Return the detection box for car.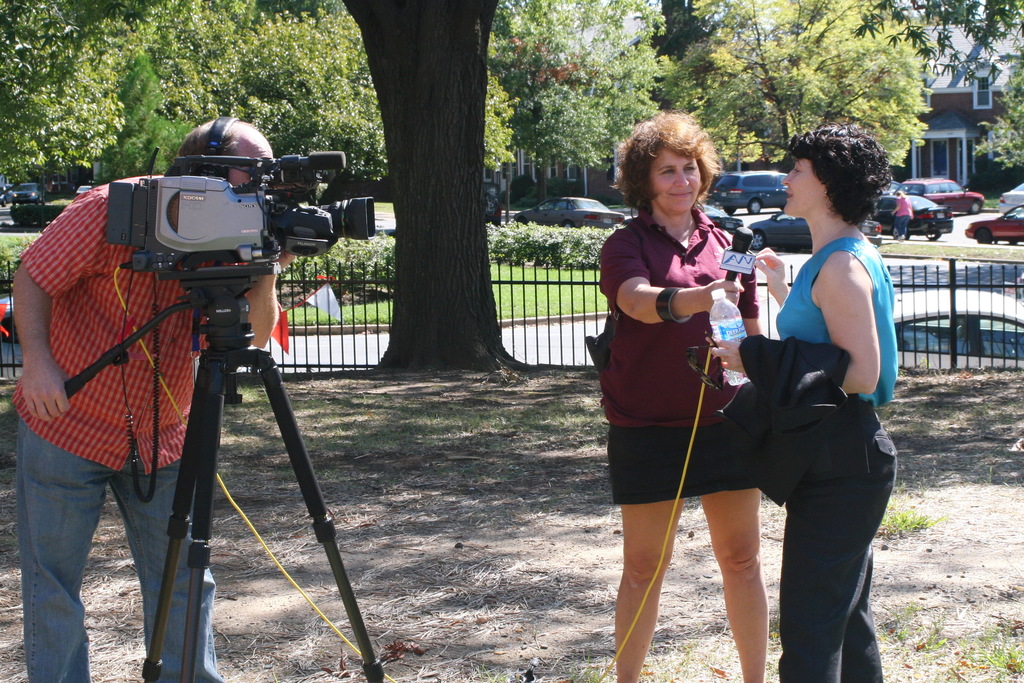
744, 208, 810, 244.
